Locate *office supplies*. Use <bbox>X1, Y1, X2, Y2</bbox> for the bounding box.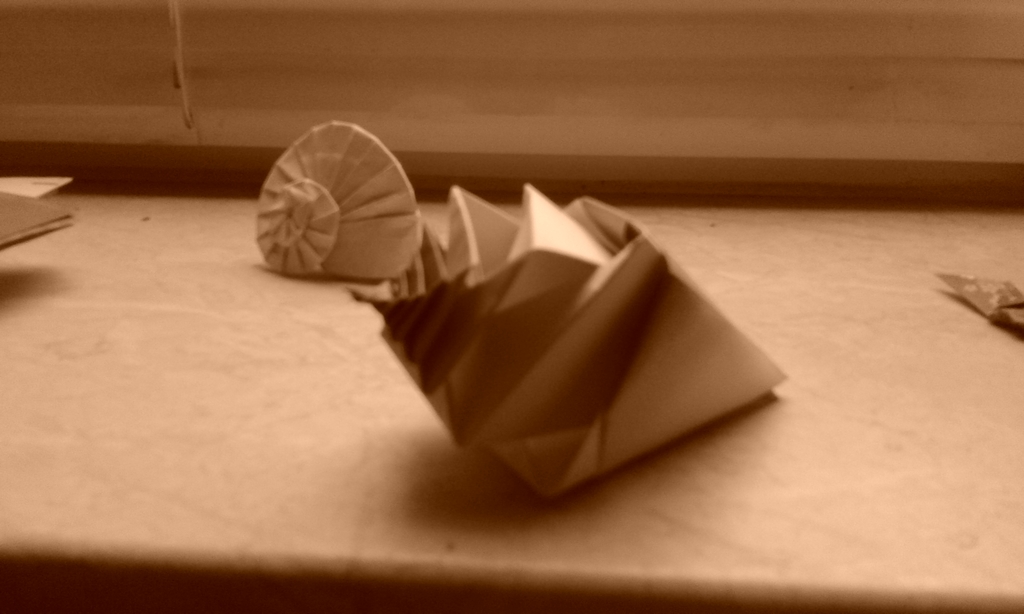
<bbox>0, 176, 70, 251</bbox>.
